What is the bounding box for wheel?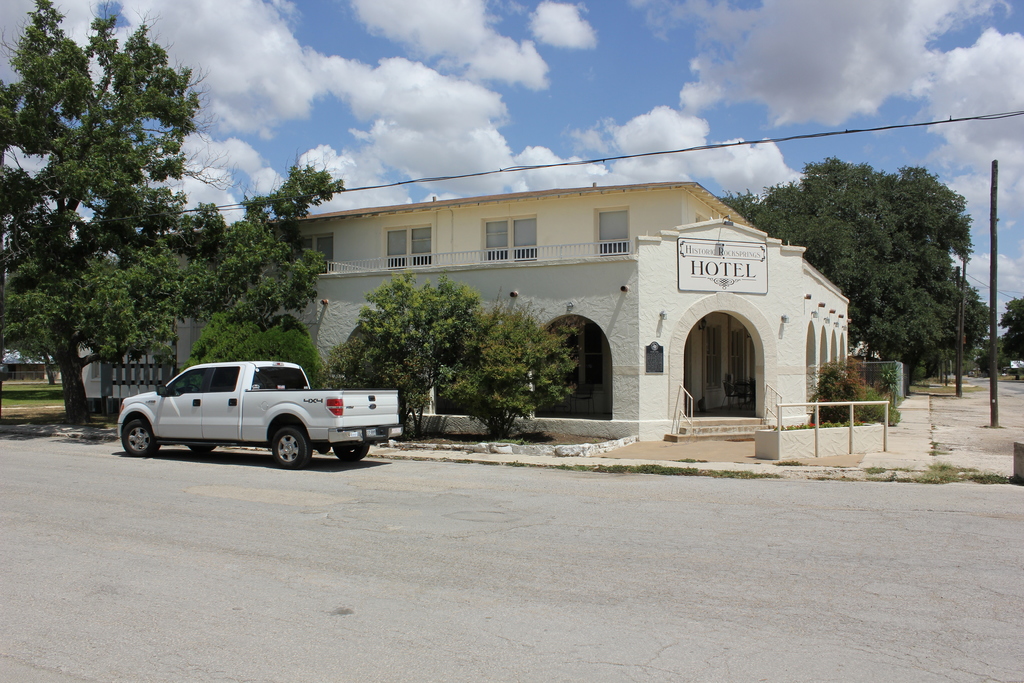
bbox=(333, 444, 364, 463).
